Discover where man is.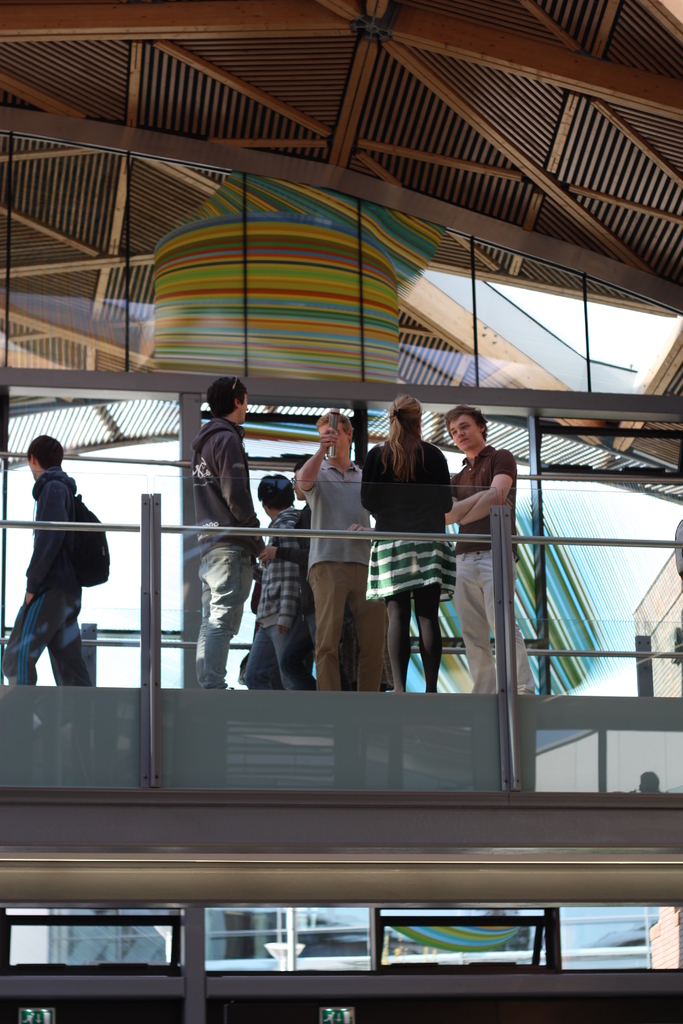
Discovered at (179, 378, 270, 703).
